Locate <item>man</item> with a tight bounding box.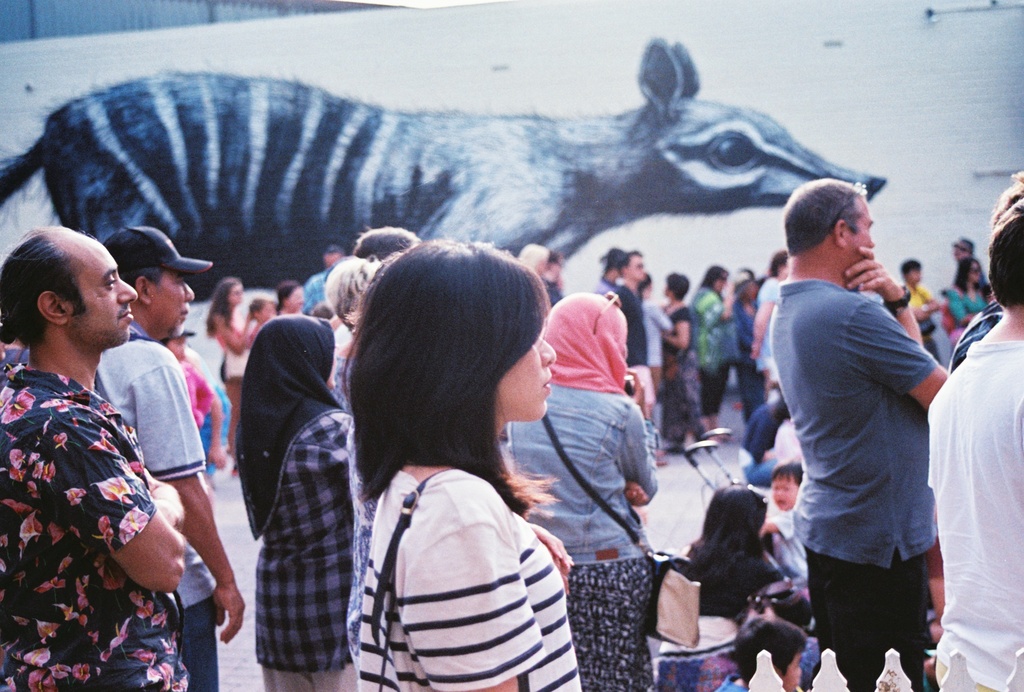
1, 225, 209, 688.
